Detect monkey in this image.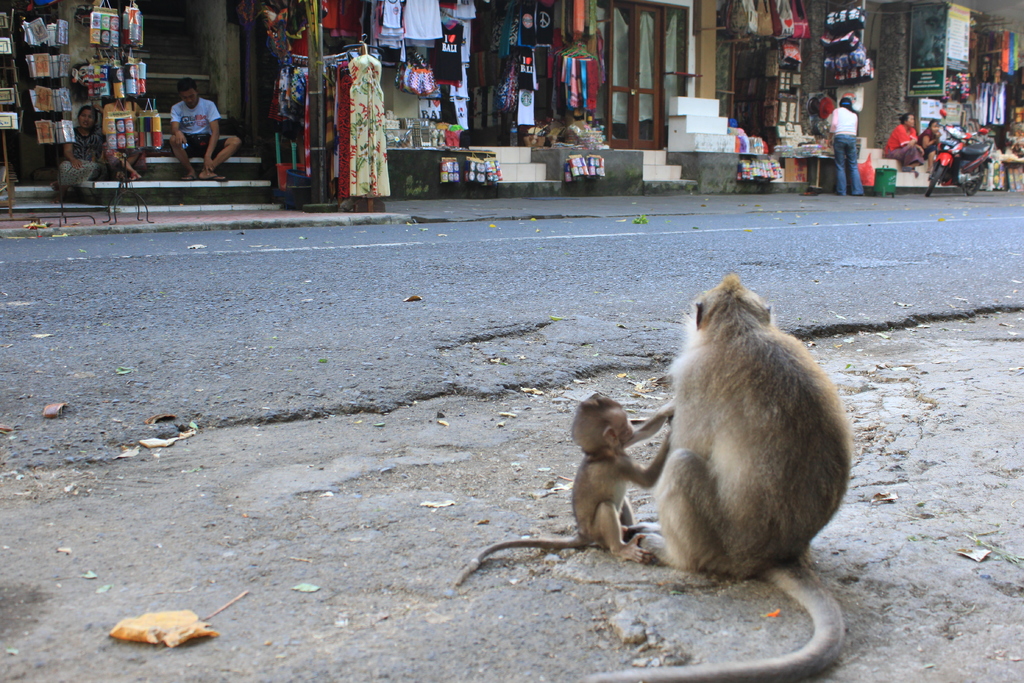
Detection: <box>474,386,668,573</box>.
